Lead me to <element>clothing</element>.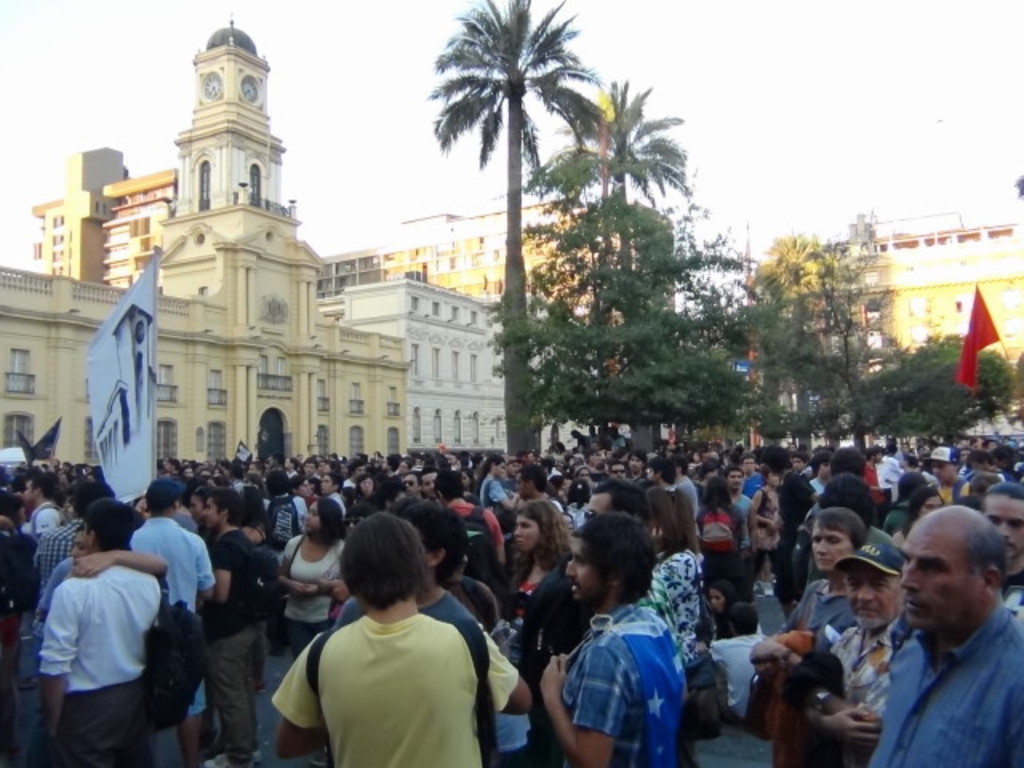
Lead to <box>27,518,98,618</box>.
